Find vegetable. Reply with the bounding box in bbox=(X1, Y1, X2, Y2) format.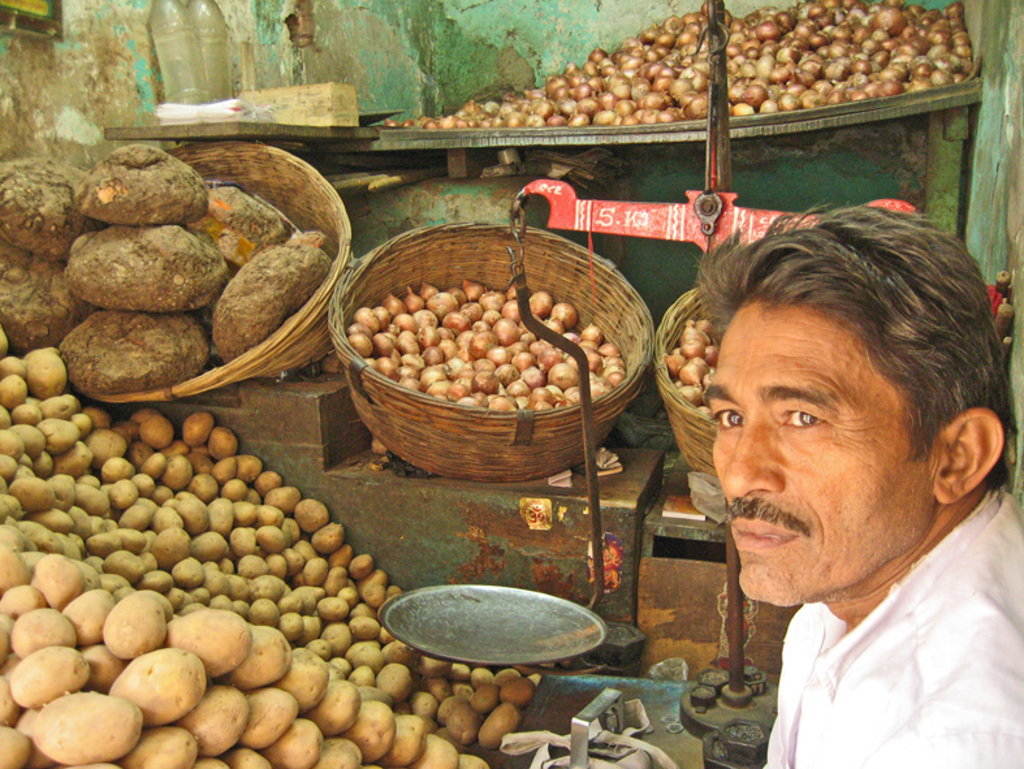
bbox=(43, 412, 78, 452).
